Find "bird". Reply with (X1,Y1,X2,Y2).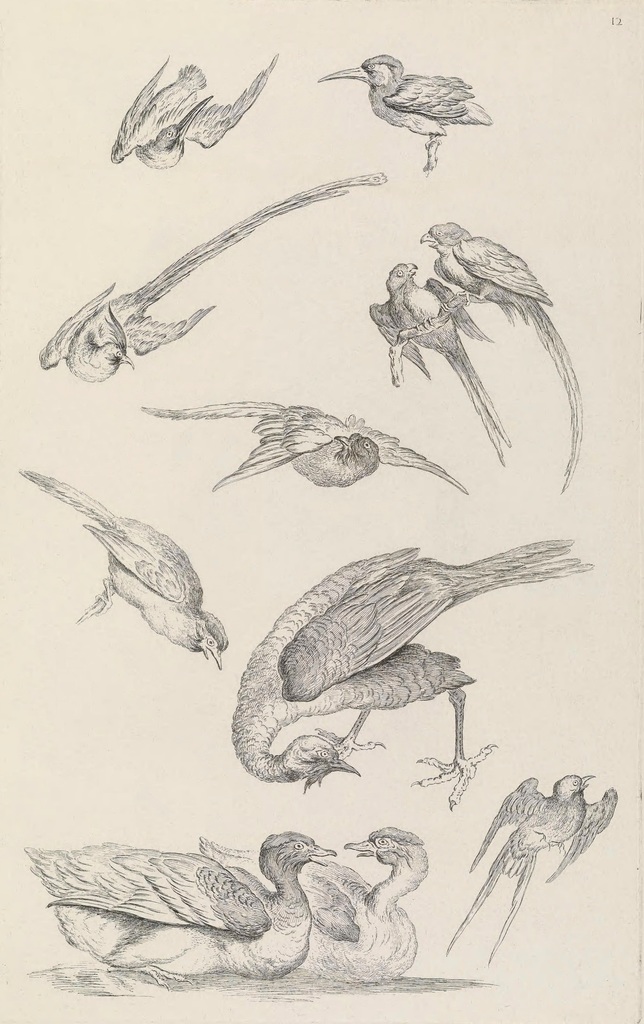
(202,827,439,982).
